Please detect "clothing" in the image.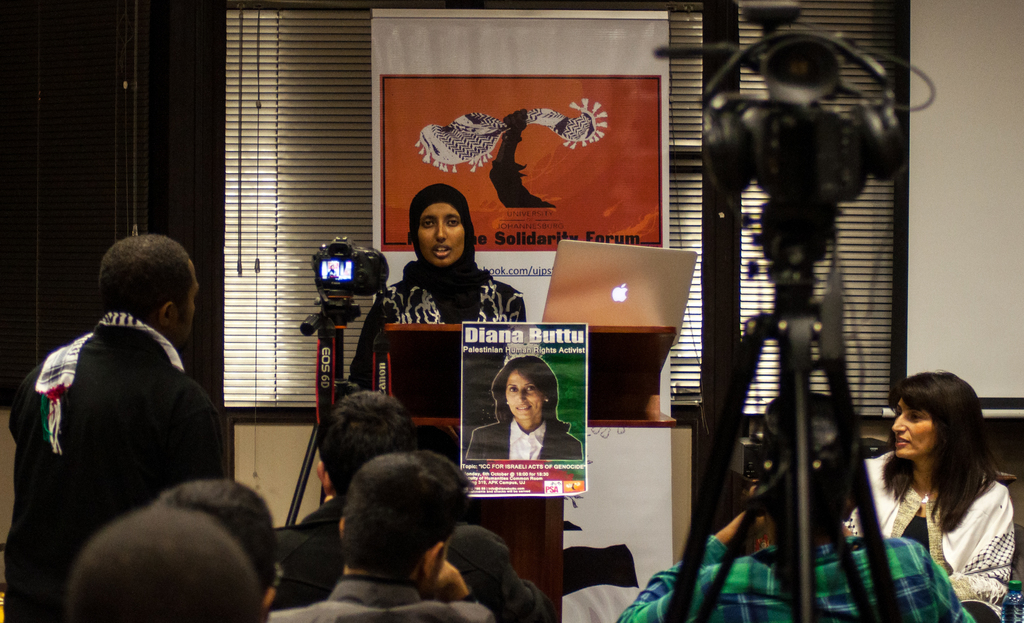
853, 420, 1008, 622.
